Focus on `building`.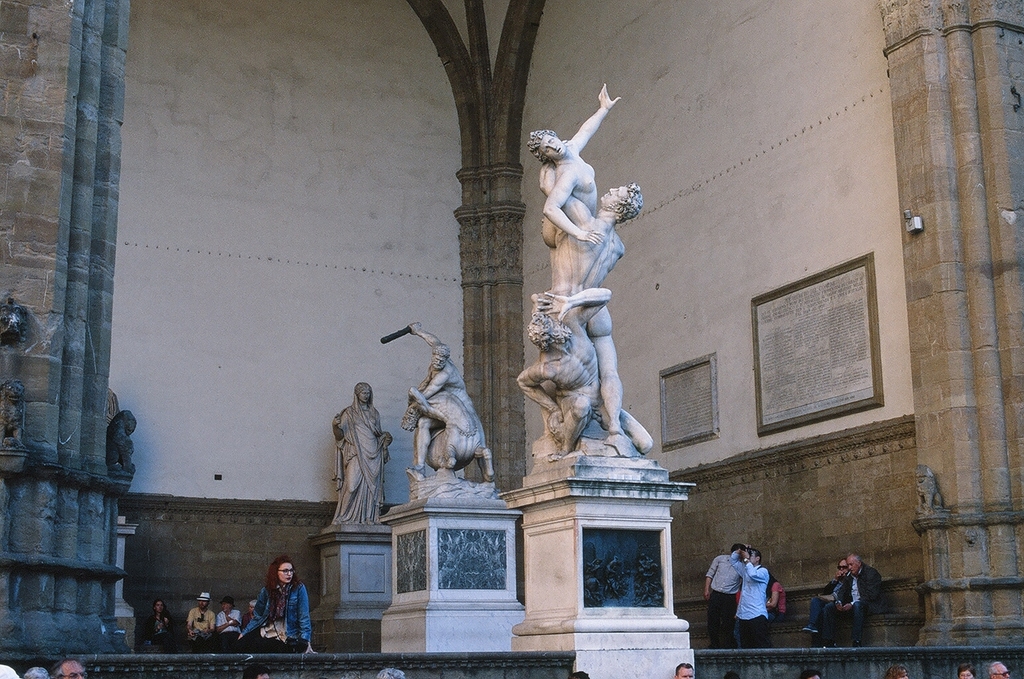
Focused at <region>0, 0, 1023, 678</region>.
